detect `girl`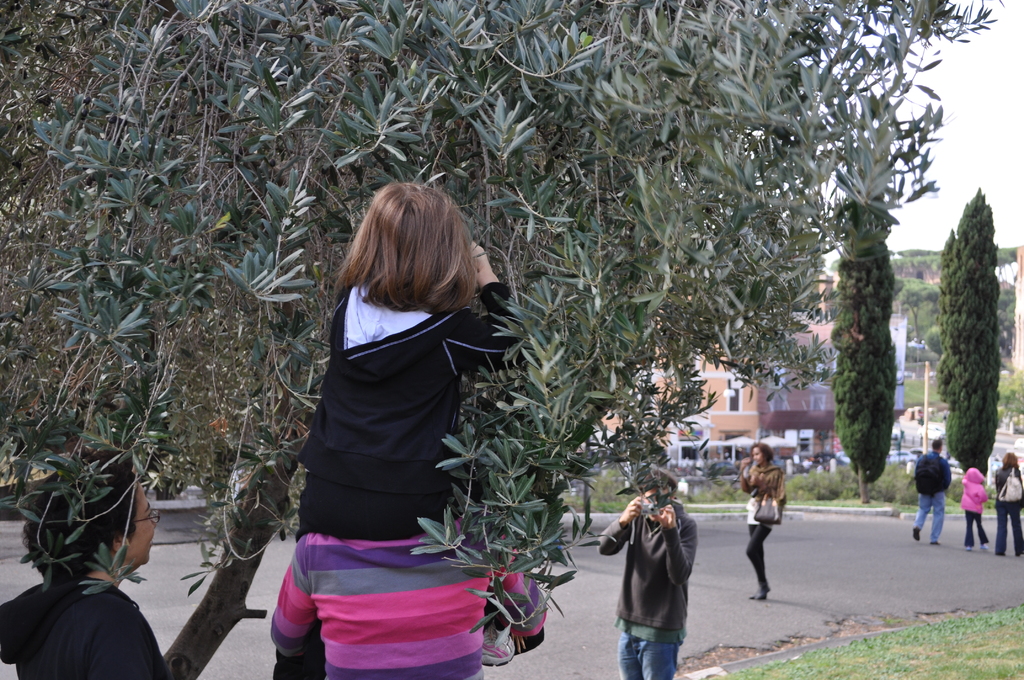
300, 180, 526, 531
